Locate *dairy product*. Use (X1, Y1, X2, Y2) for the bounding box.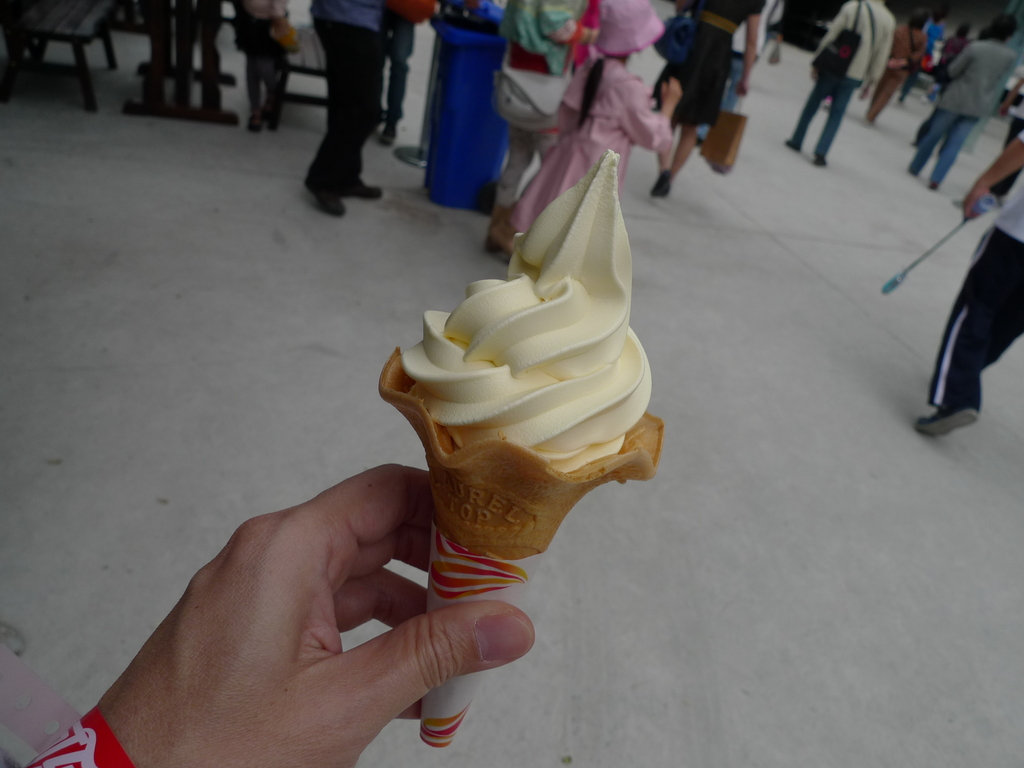
(396, 147, 650, 473).
